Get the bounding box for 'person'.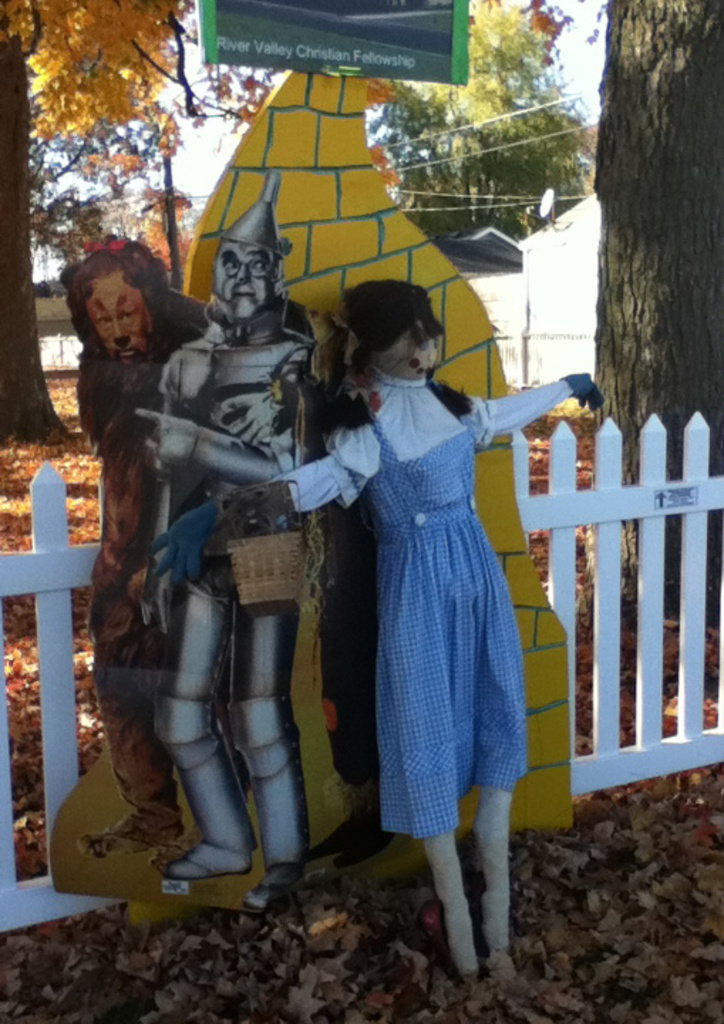
(x1=158, y1=277, x2=597, y2=990).
